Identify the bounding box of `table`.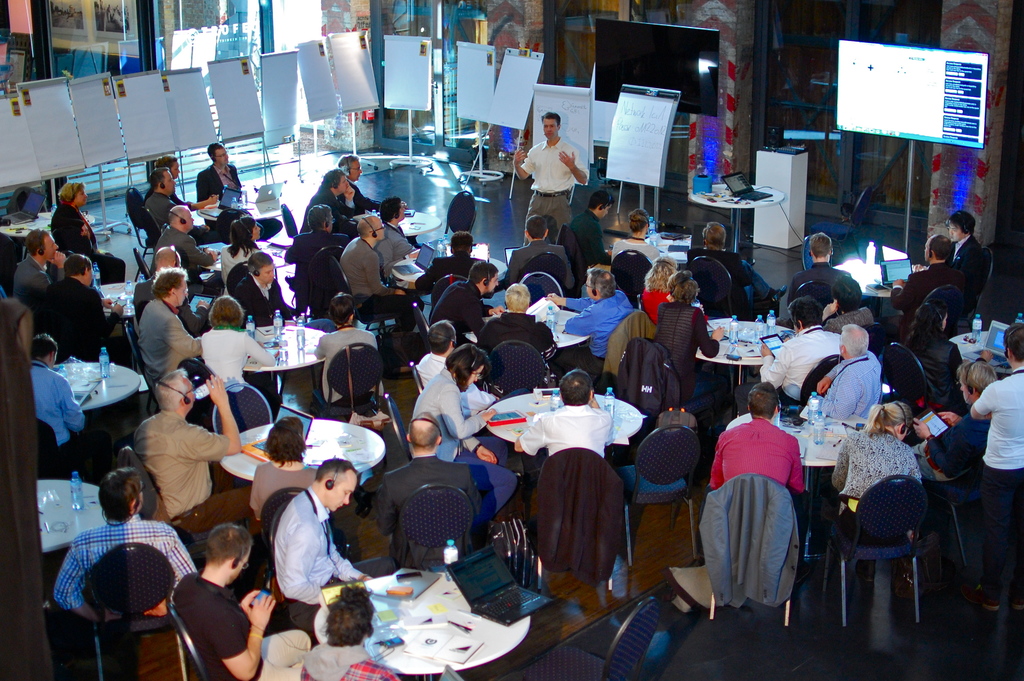
195,196,282,222.
